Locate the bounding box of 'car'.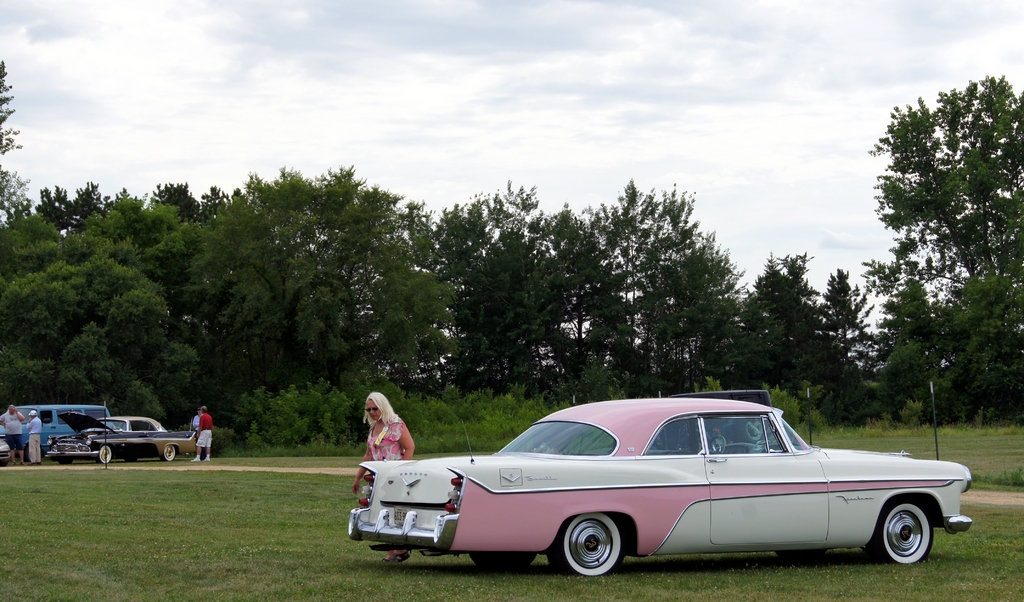
Bounding box: 46,417,197,463.
